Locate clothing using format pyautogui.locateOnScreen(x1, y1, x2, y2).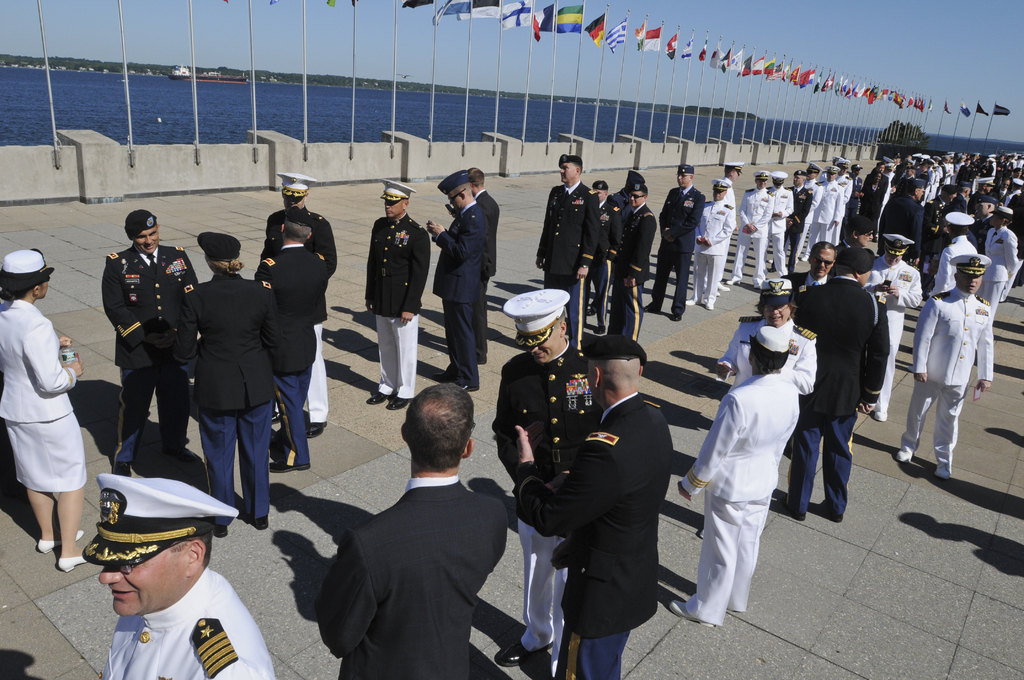
pyautogui.locateOnScreen(365, 209, 433, 403).
